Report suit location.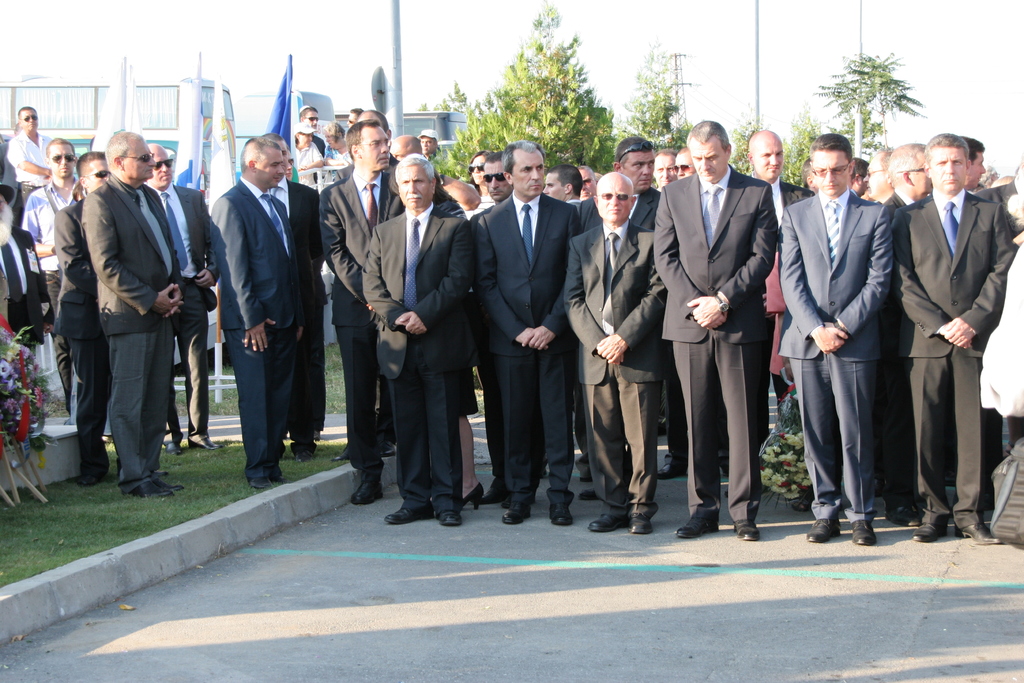
Report: (580,186,686,473).
